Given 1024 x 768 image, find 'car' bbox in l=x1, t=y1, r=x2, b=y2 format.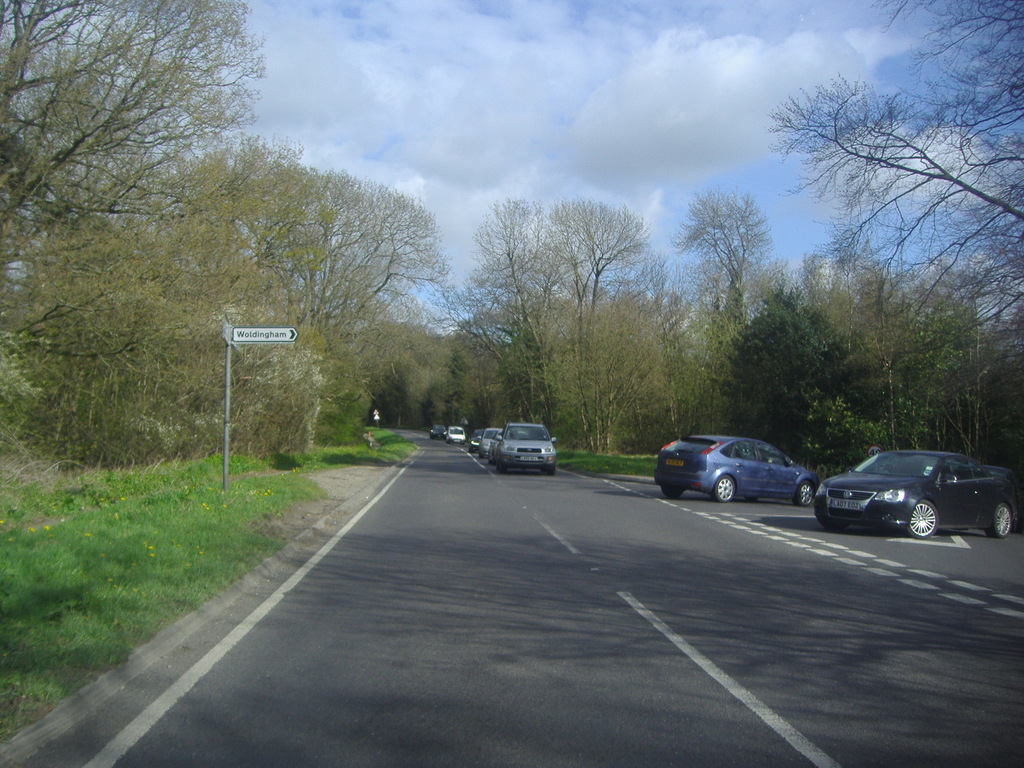
l=812, t=450, r=1021, b=532.
